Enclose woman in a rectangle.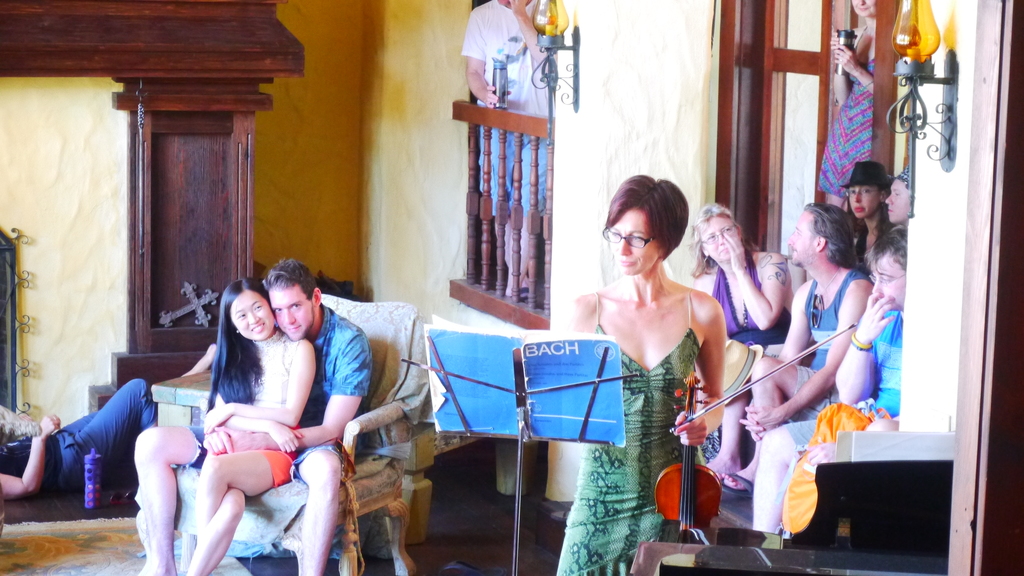
134,278,315,575.
